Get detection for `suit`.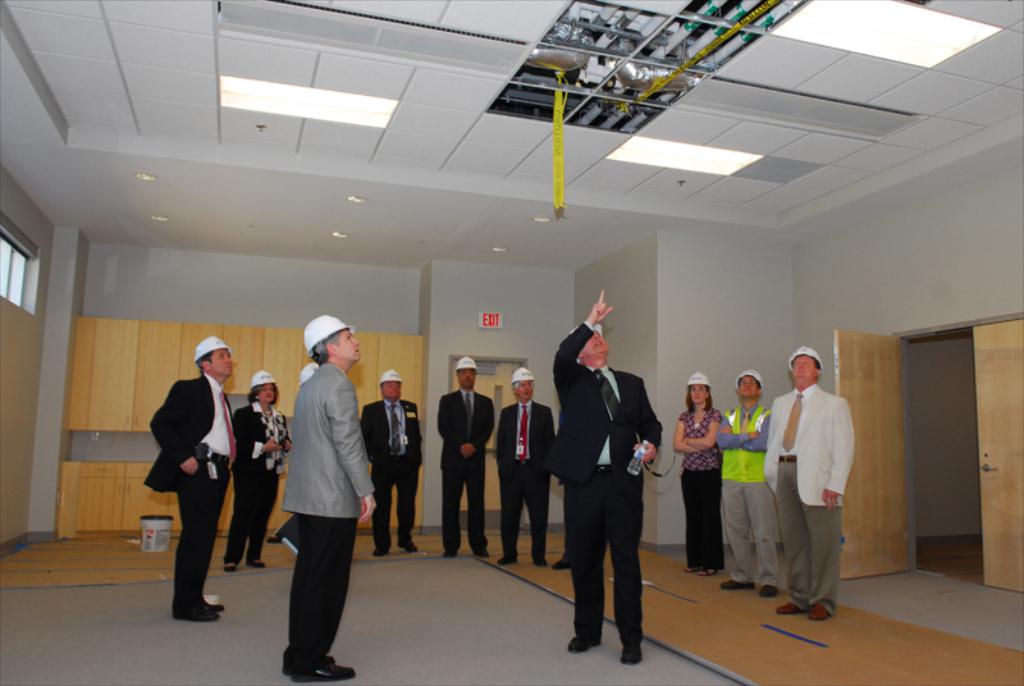
Detection: [361, 398, 428, 553].
